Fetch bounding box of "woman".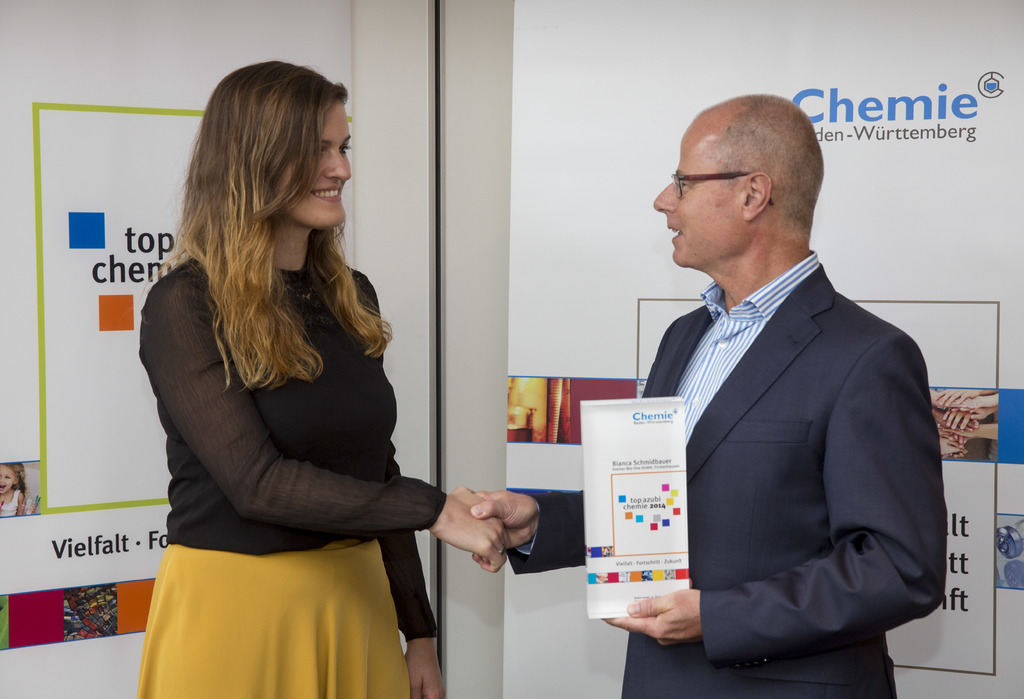
Bbox: x1=136, y1=70, x2=470, y2=696.
